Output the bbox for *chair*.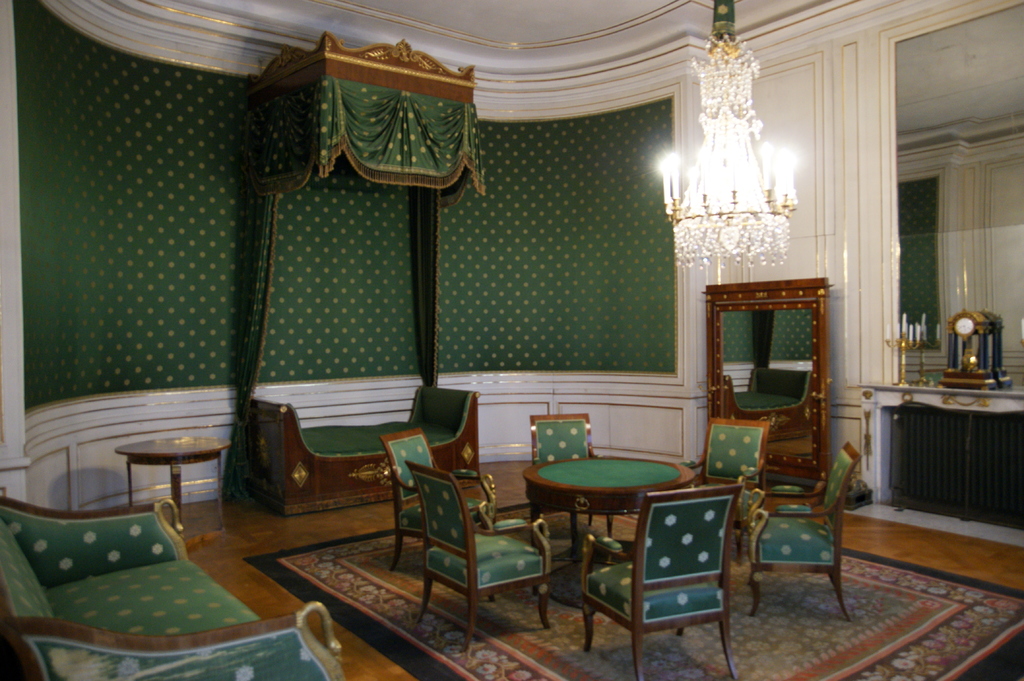
[409, 458, 551, 650].
